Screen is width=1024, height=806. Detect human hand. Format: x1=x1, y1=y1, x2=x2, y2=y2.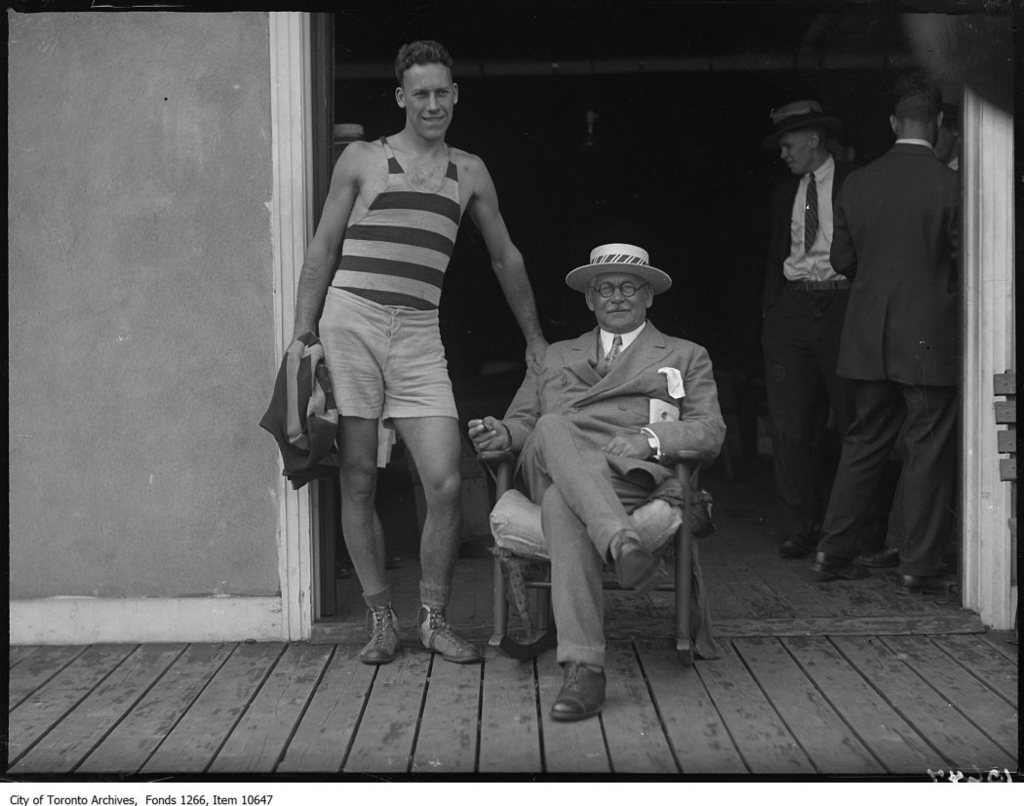
x1=520, y1=337, x2=548, y2=363.
